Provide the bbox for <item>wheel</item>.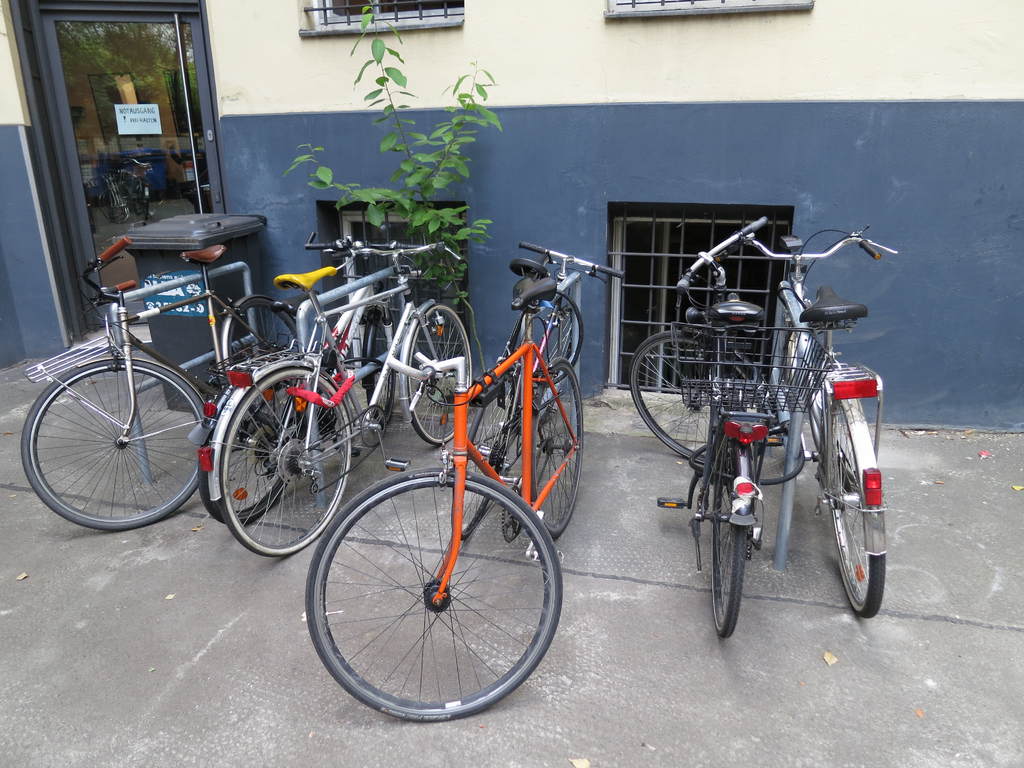
box(530, 357, 582, 538).
